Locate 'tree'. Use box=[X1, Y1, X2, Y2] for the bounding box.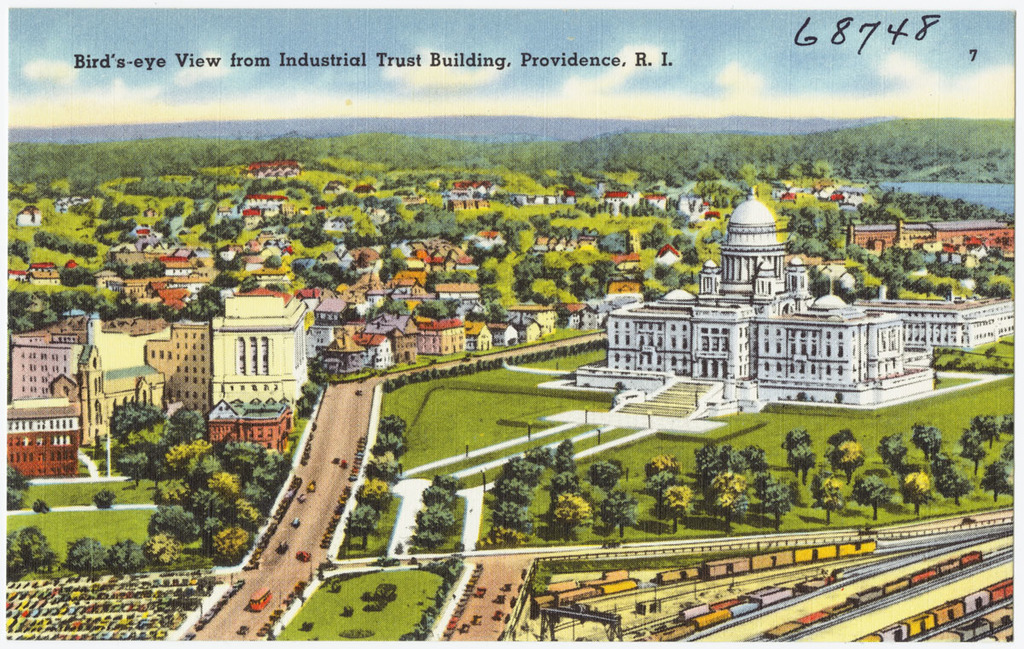
box=[848, 472, 893, 522].
